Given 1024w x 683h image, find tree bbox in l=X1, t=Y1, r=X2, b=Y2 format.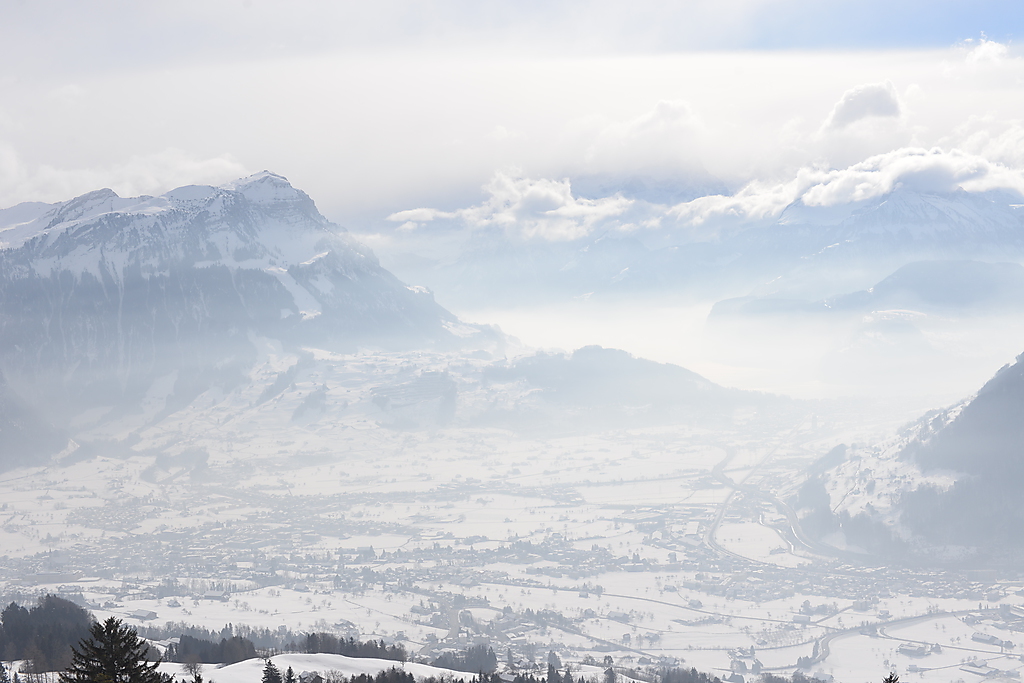
l=0, t=602, r=33, b=663.
